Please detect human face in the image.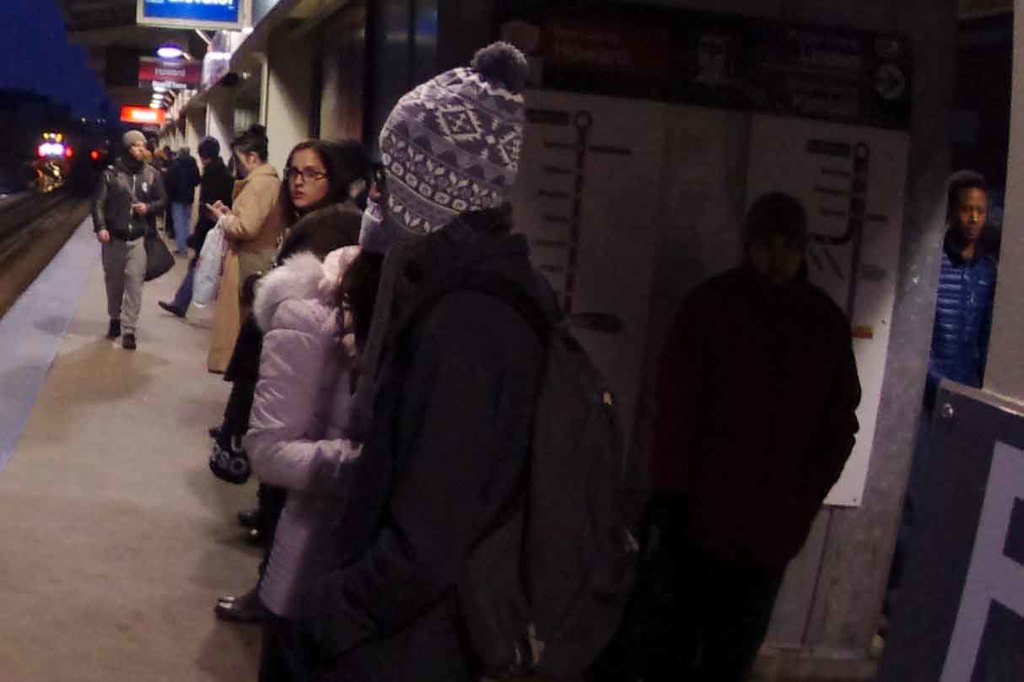
746,237,809,286.
